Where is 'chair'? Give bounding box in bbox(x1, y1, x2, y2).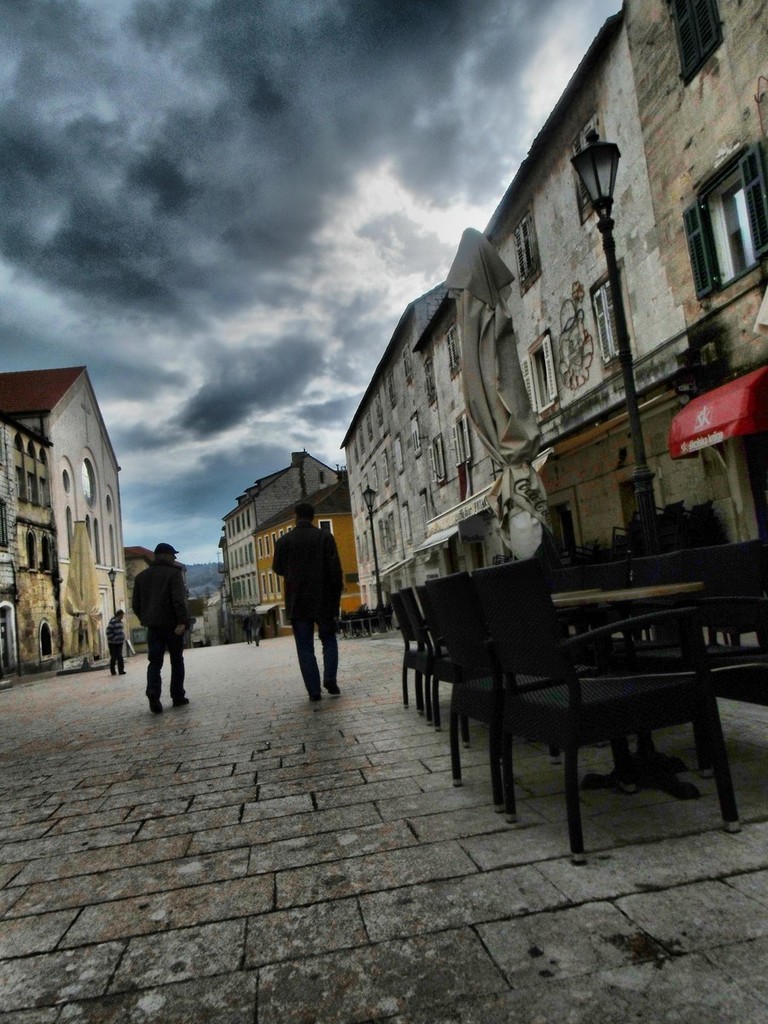
bbox(389, 577, 500, 730).
